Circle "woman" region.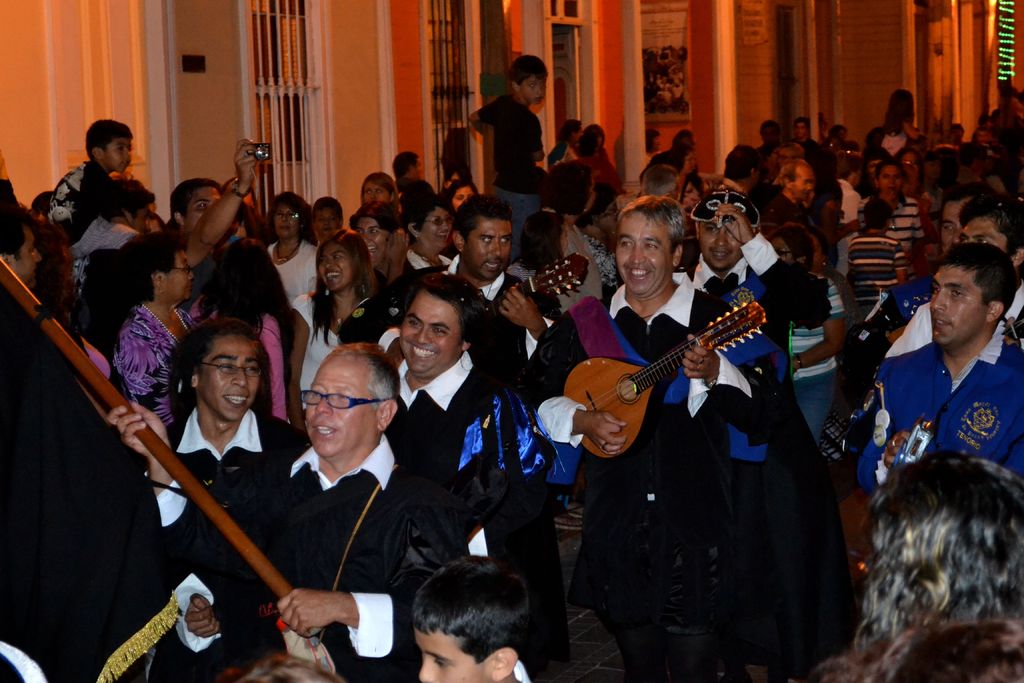
Region: [left=202, top=230, right=310, bottom=435].
